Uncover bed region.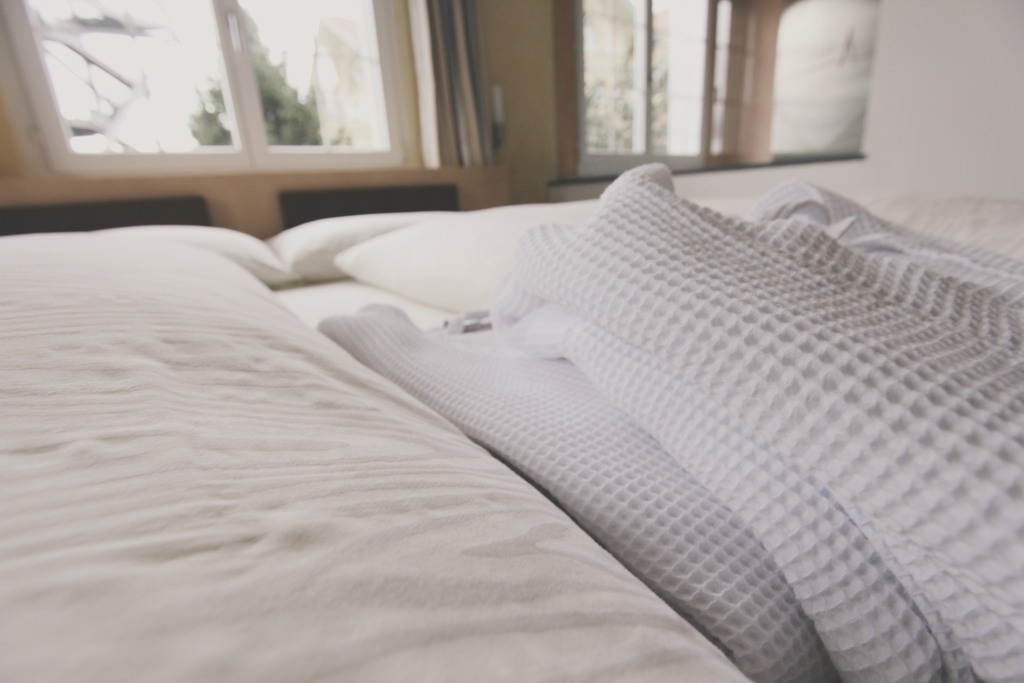
Uncovered: locate(0, 86, 1023, 682).
